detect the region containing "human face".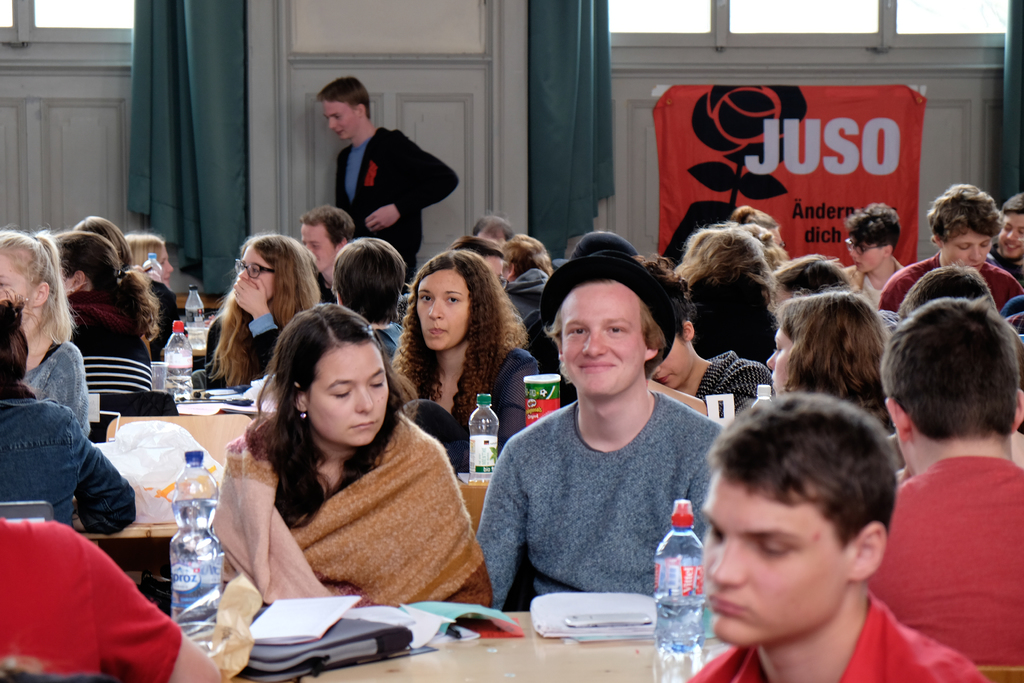
(0, 247, 33, 325).
